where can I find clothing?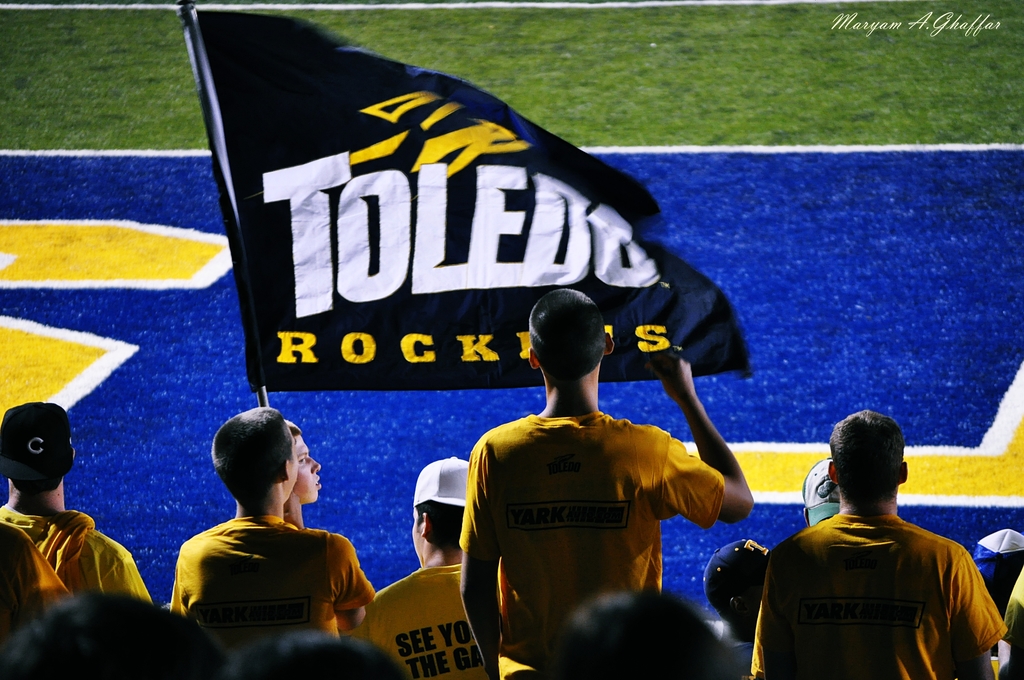
You can find it at 760, 489, 1015, 679.
